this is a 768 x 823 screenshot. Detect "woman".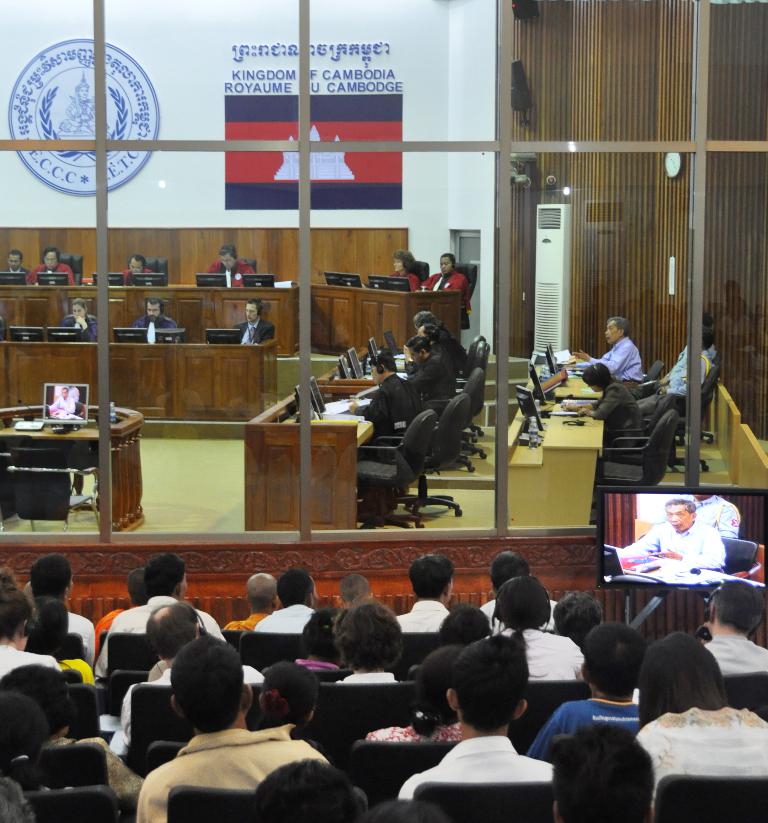
bbox=[389, 254, 419, 293].
